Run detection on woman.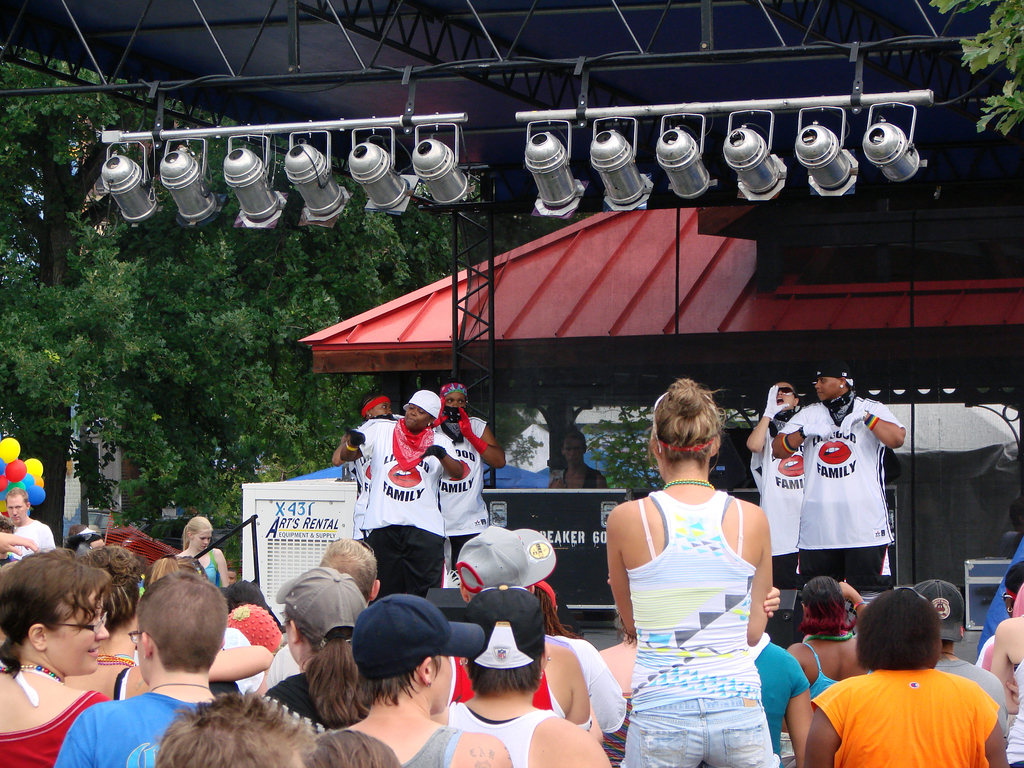
Result: 783, 567, 881, 710.
